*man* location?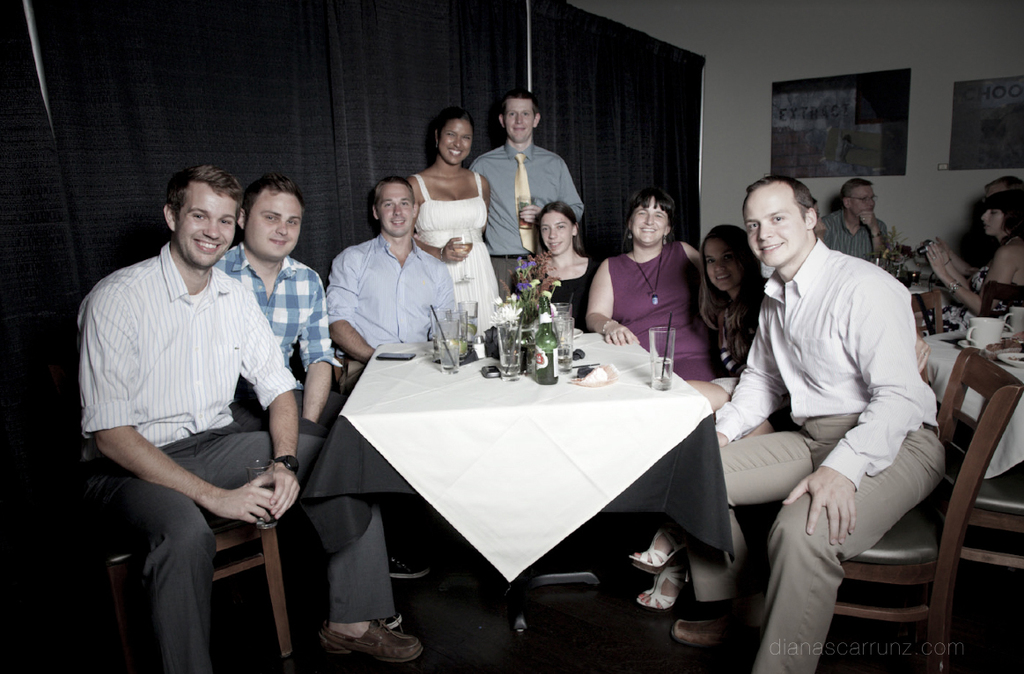
(467, 93, 581, 300)
